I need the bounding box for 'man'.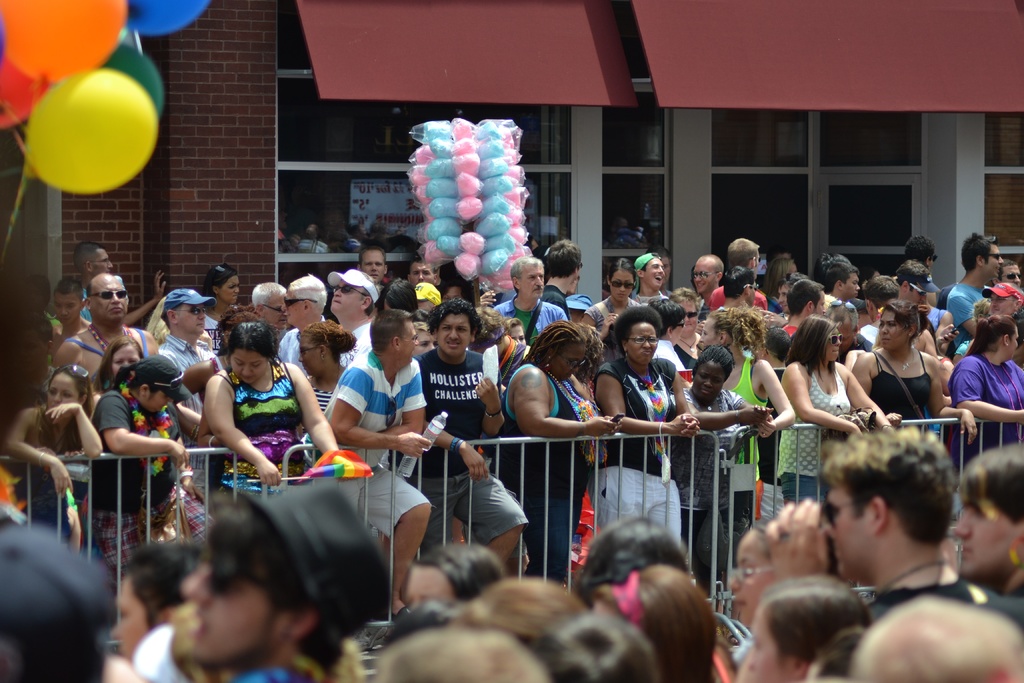
Here it is: 330, 269, 381, 368.
